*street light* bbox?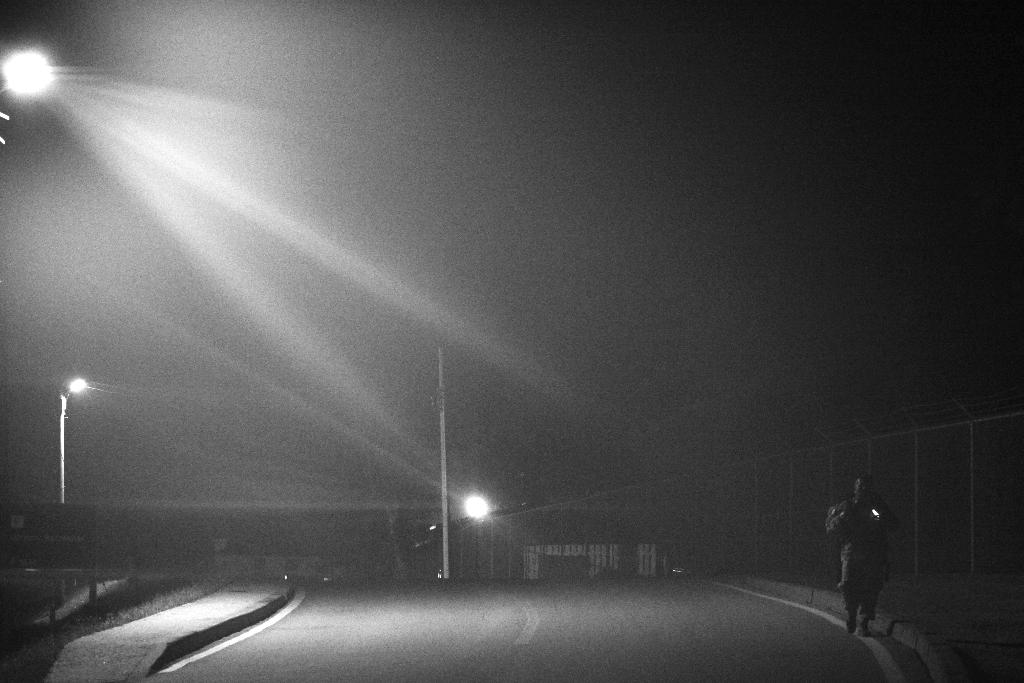
bbox(18, 368, 121, 582)
